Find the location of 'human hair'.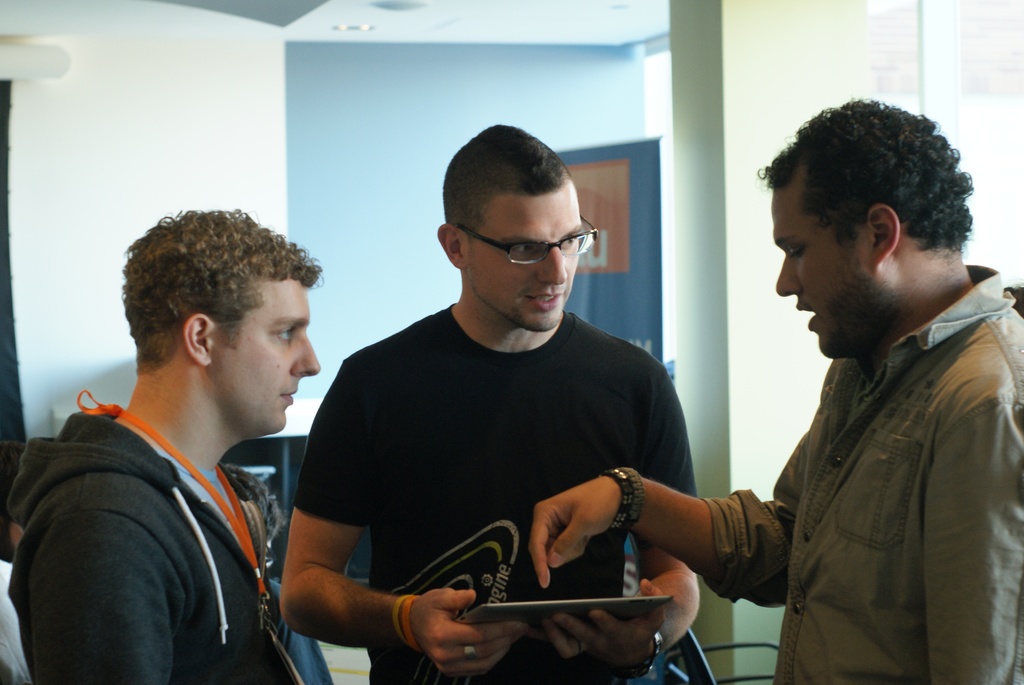
Location: <box>766,93,970,304</box>.
